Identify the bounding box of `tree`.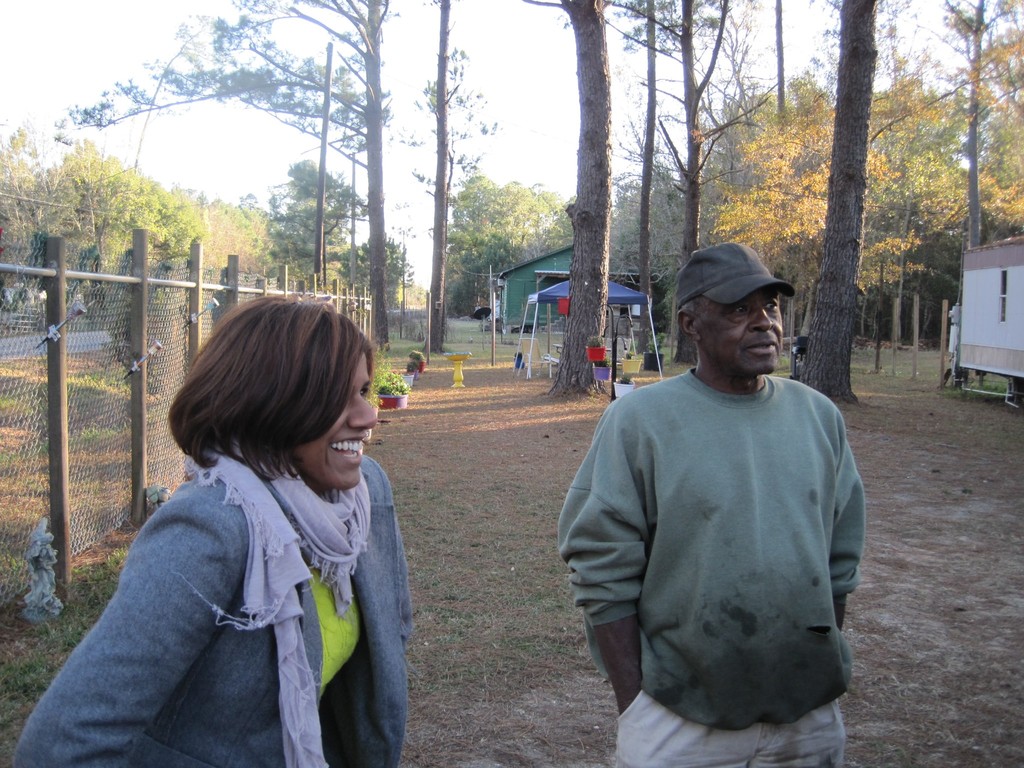
{"x1": 918, "y1": 0, "x2": 1023, "y2": 248}.
